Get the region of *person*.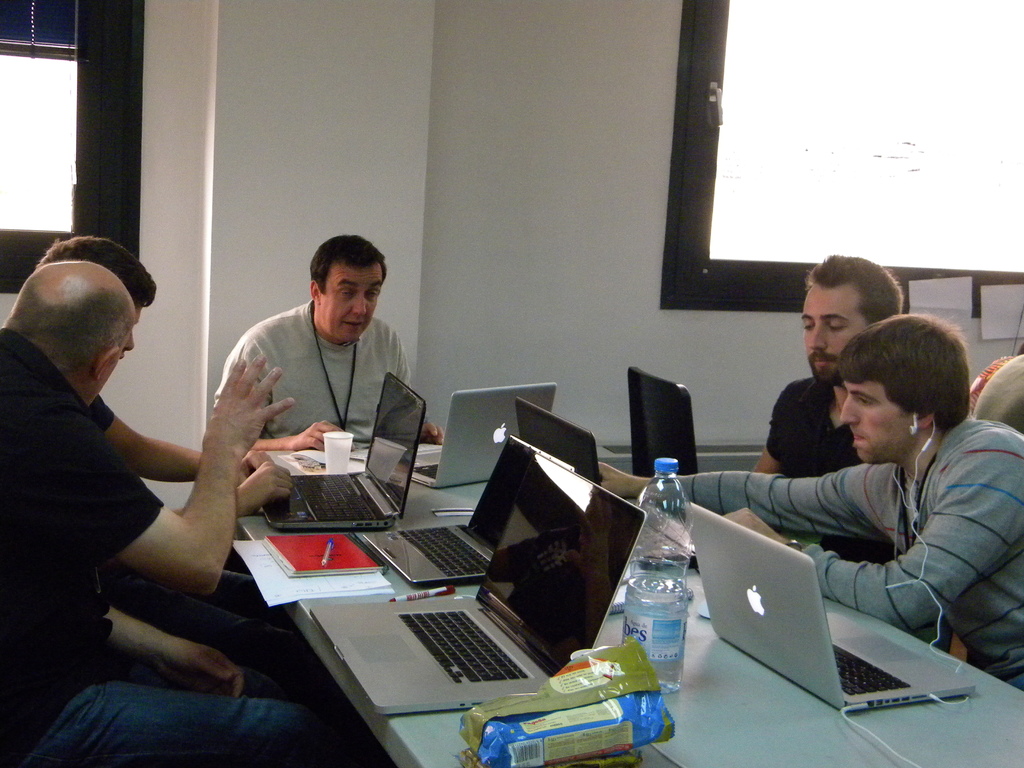
bbox(211, 228, 440, 455).
